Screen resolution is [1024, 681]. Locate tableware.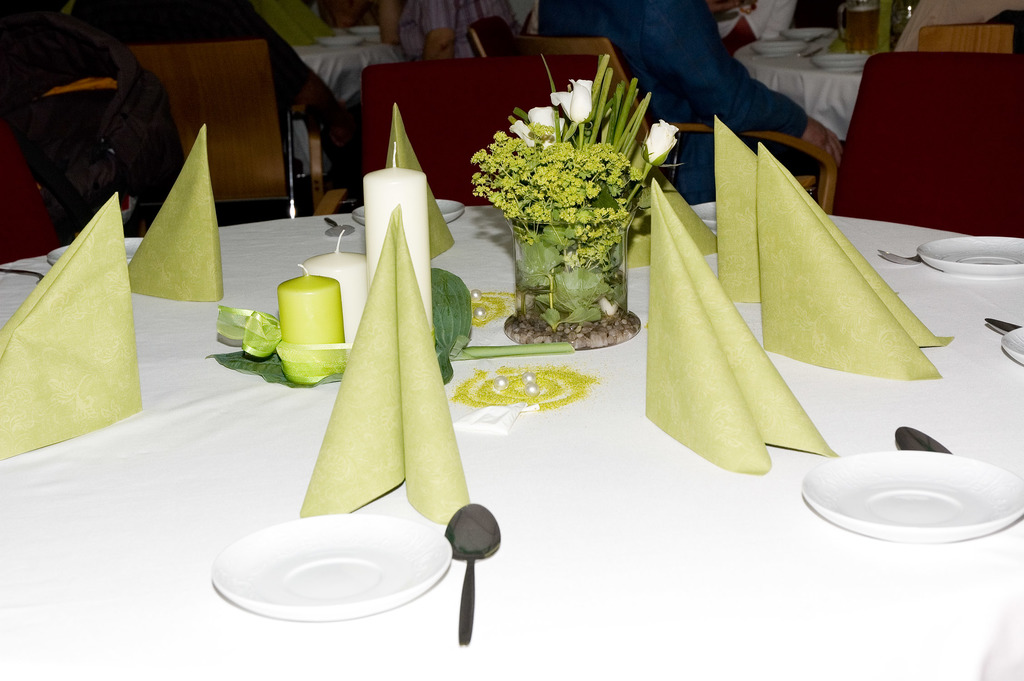
x1=0 y1=267 x2=49 y2=282.
